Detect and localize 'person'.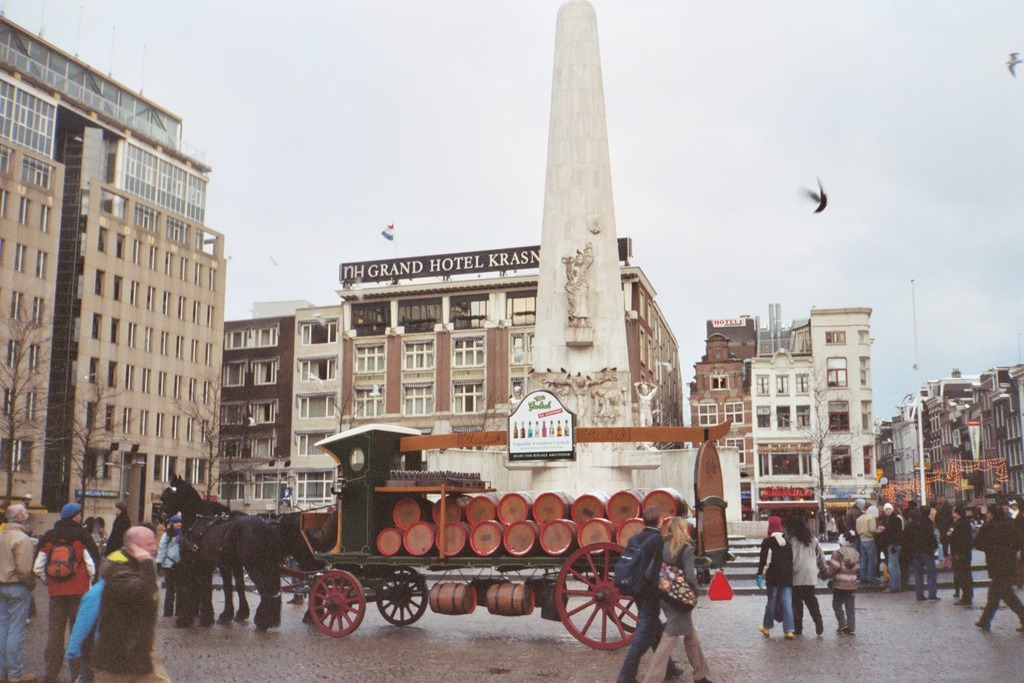
Localized at x1=854 y1=506 x2=881 y2=582.
